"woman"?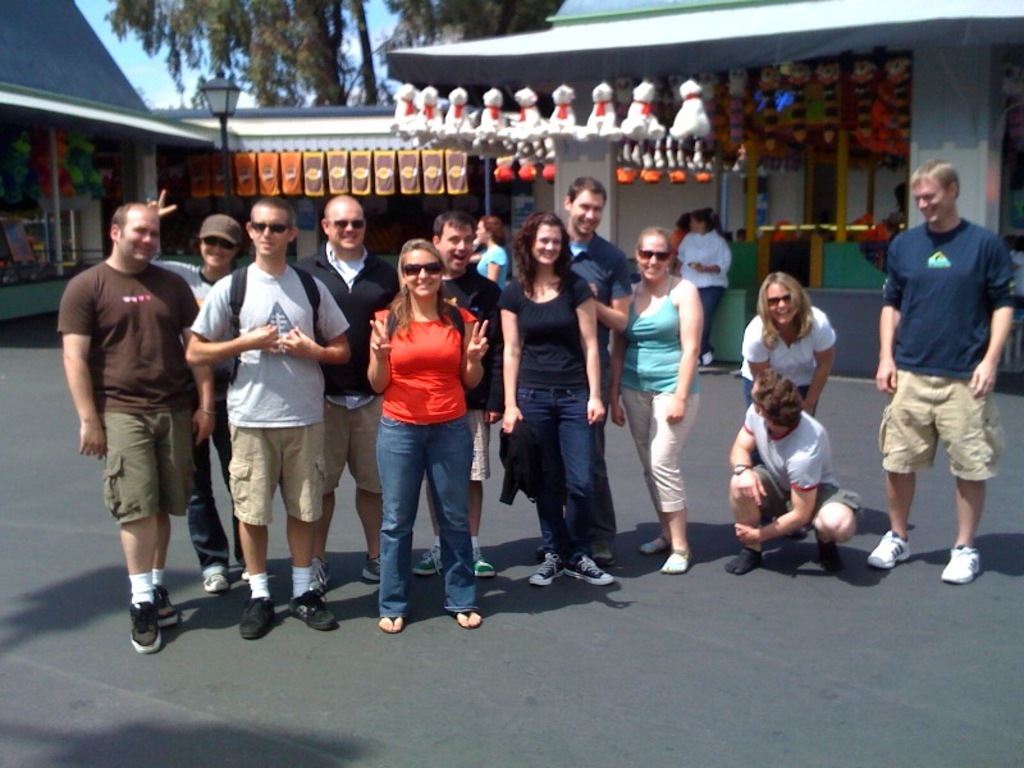
detection(347, 223, 483, 641)
